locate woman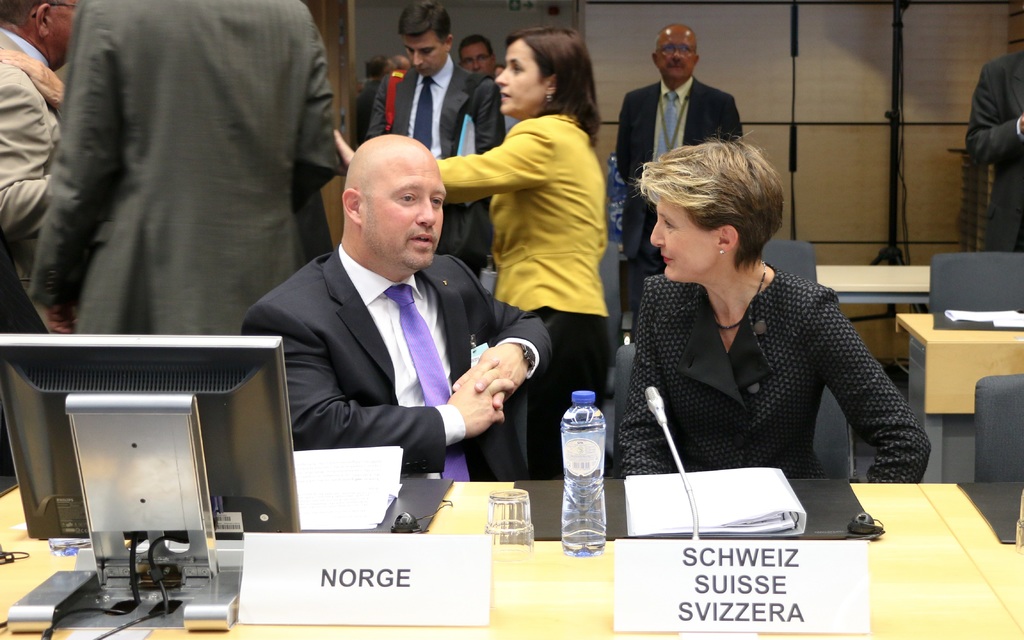
[left=335, top=26, right=614, bottom=480]
